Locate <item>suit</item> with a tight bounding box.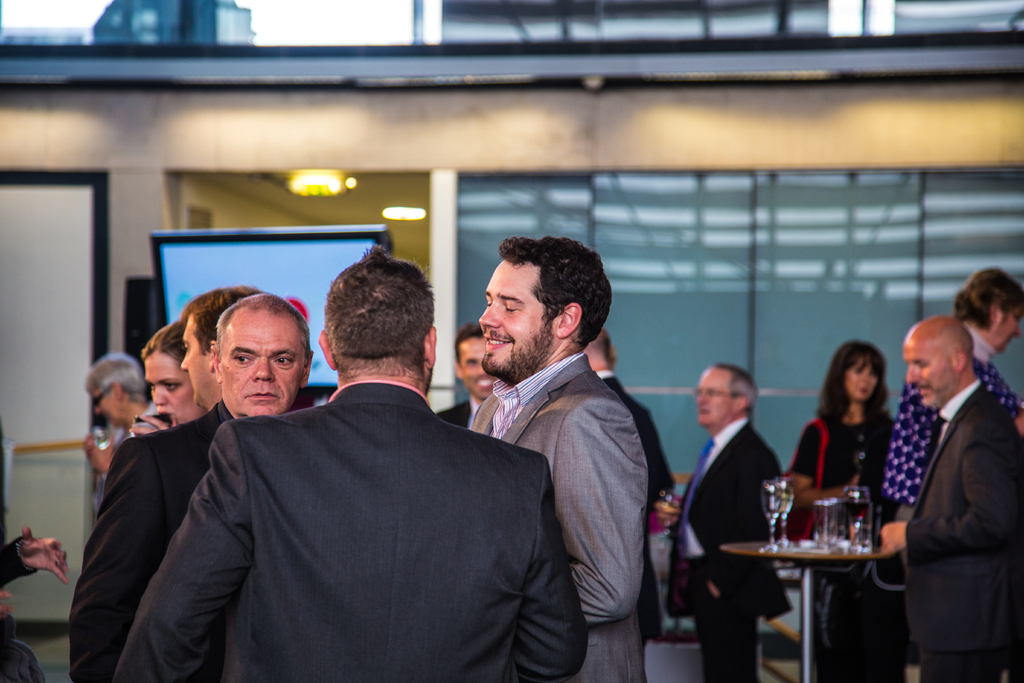
pyautogui.locateOnScreen(657, 409, 795, 682).
